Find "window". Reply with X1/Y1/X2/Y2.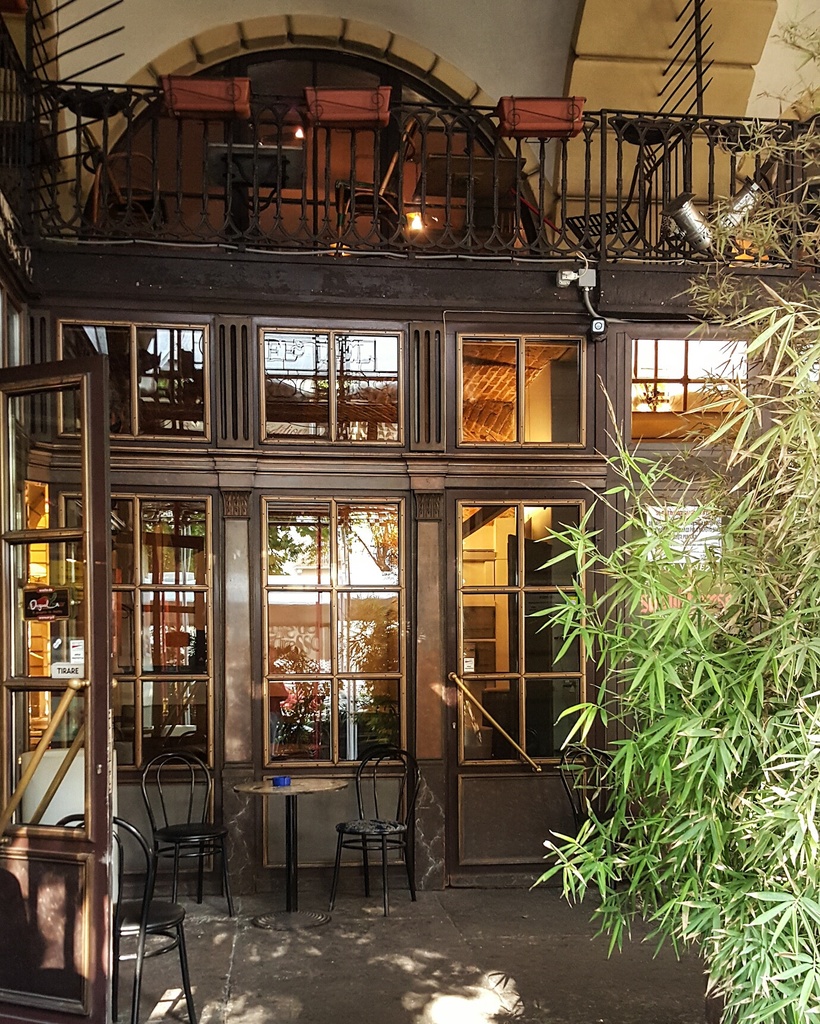
51/312/221/444.
